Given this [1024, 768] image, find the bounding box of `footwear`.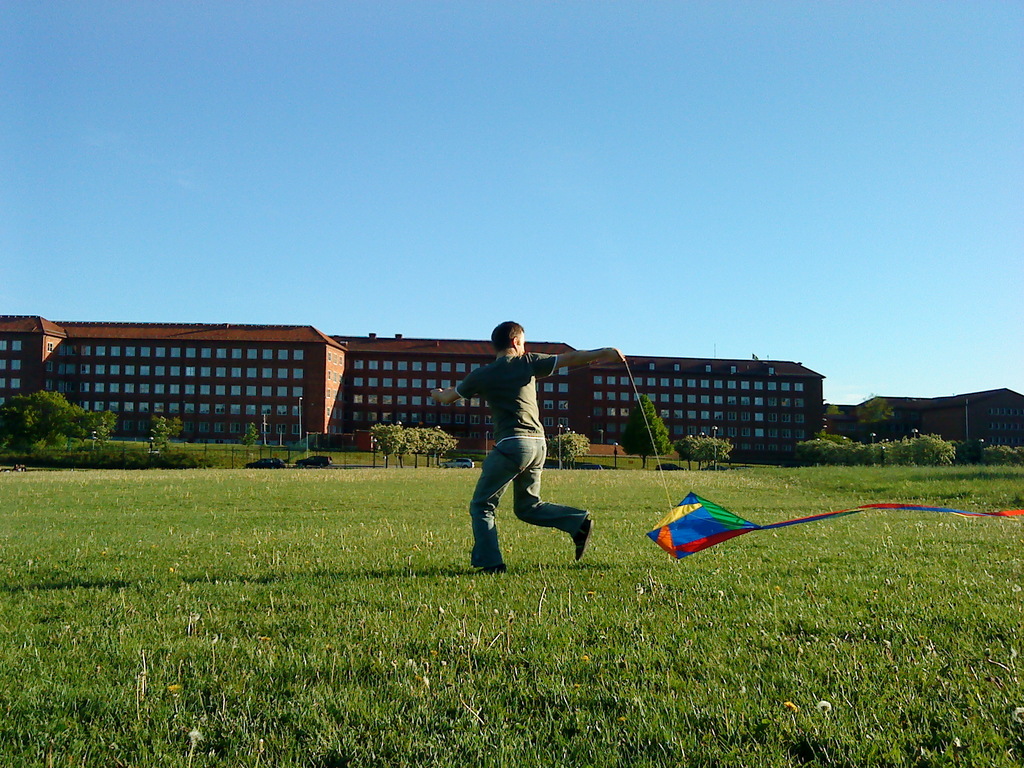
crop(490, 563, 508, 577).
